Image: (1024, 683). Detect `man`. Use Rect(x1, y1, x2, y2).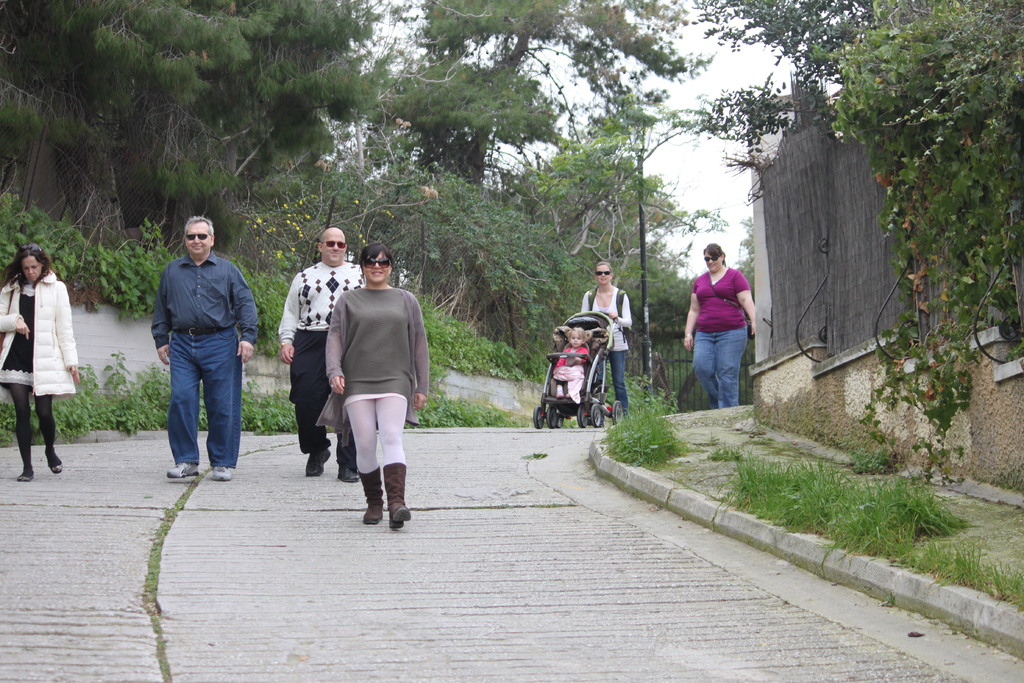
Rect(274, 218, 367, 484).
